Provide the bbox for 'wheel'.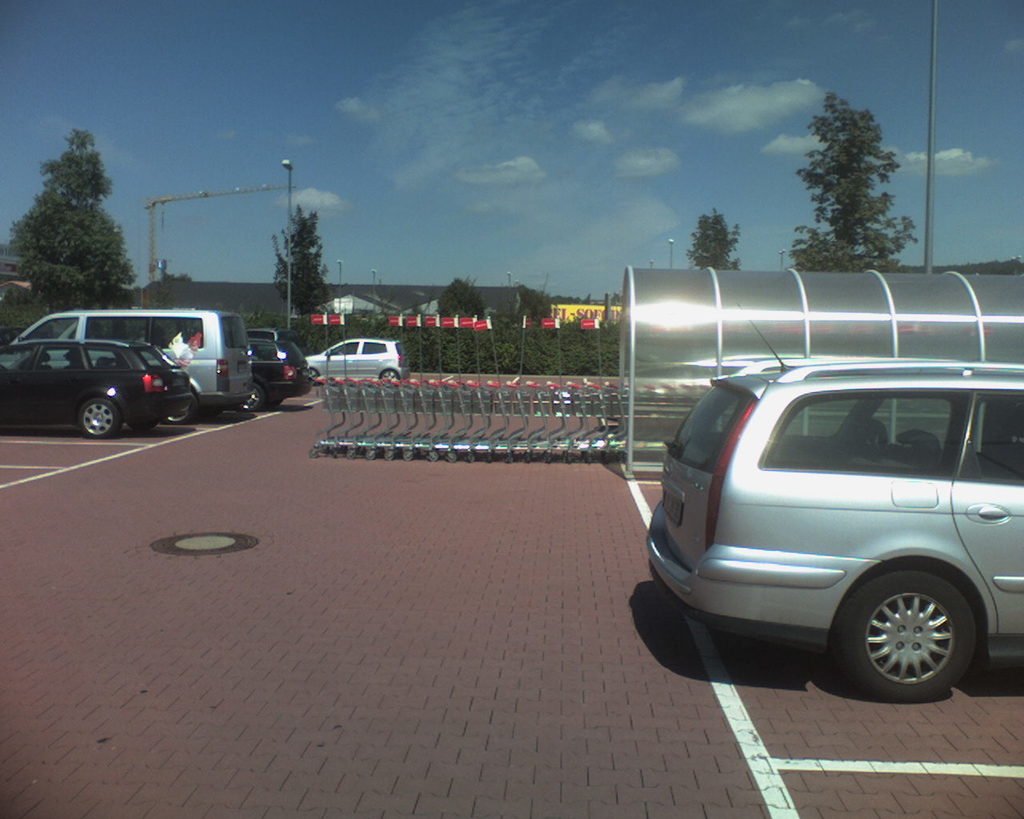
(379,371,398,382).
